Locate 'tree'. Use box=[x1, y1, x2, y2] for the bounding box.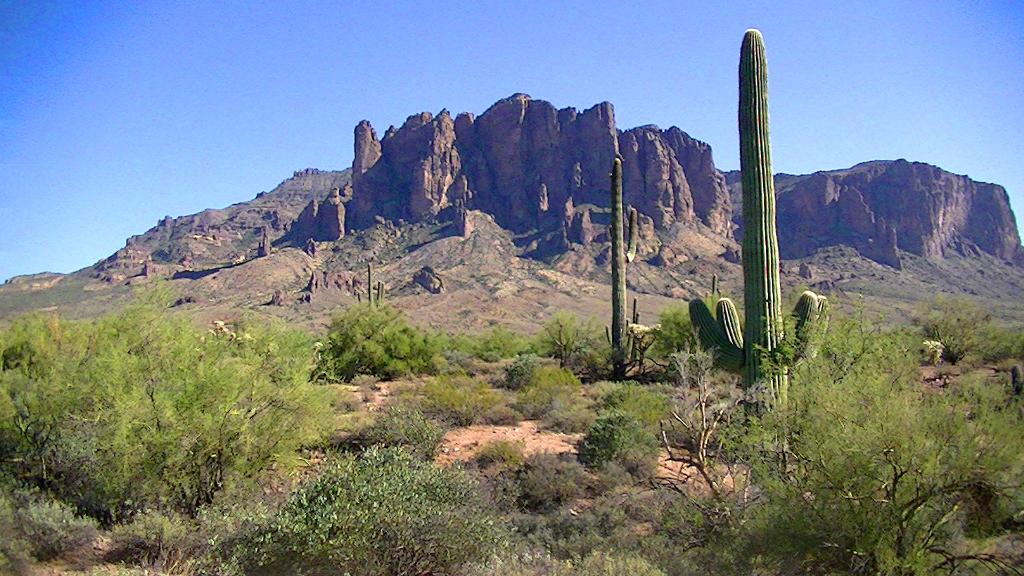
box=[317, 291, 444, 377].
